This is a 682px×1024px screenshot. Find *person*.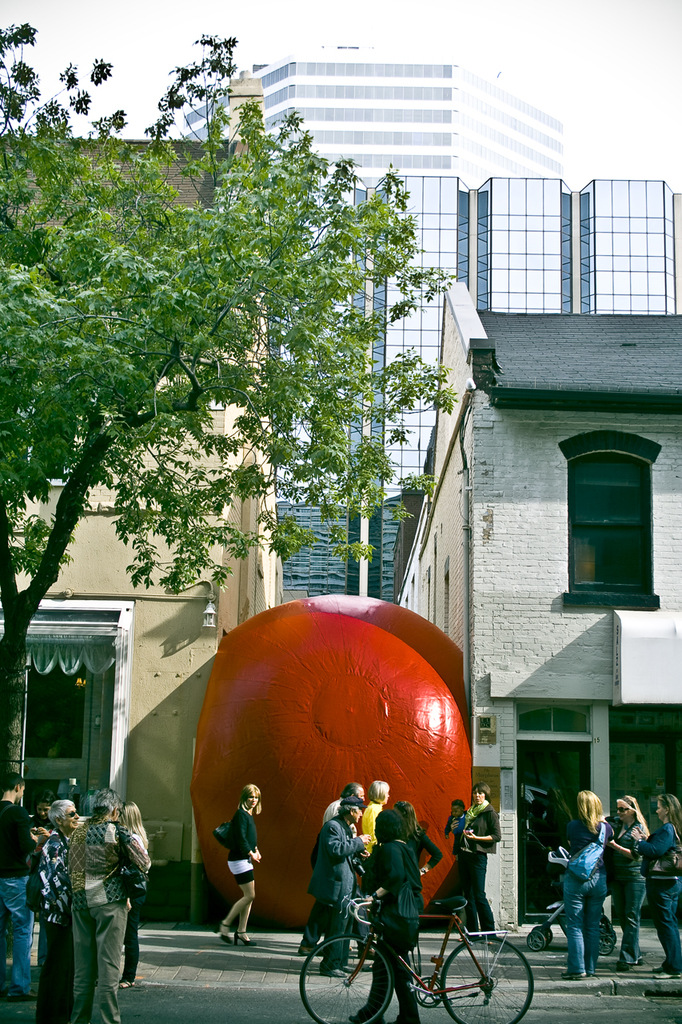
Bounding box: (left=560, top=782, right=608, bottom=971).
